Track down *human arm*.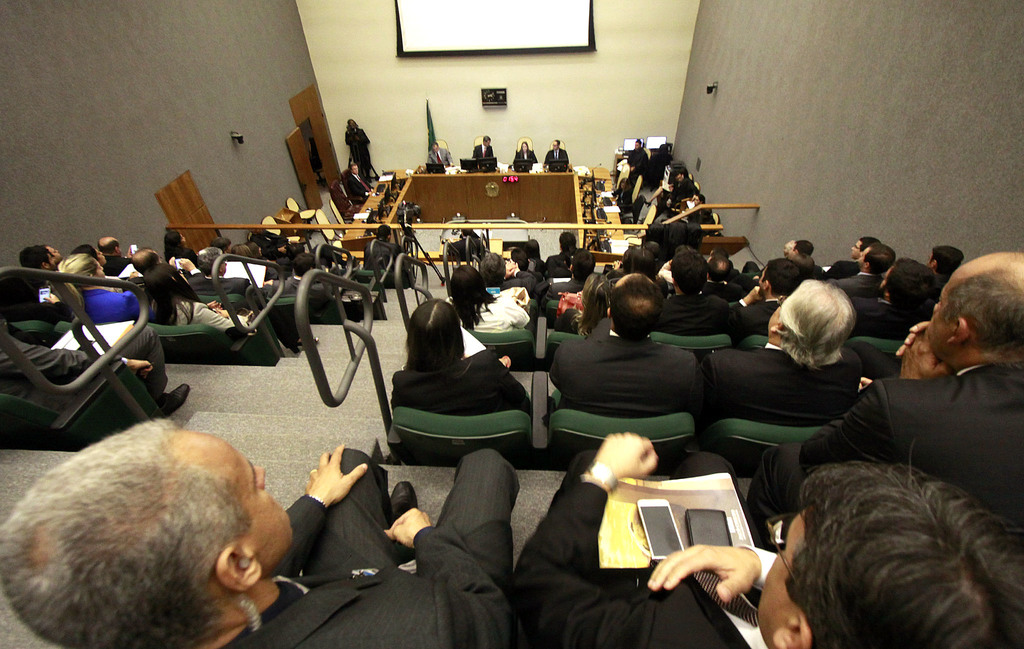
Tracked to locate(378, 506, 525, 647).
